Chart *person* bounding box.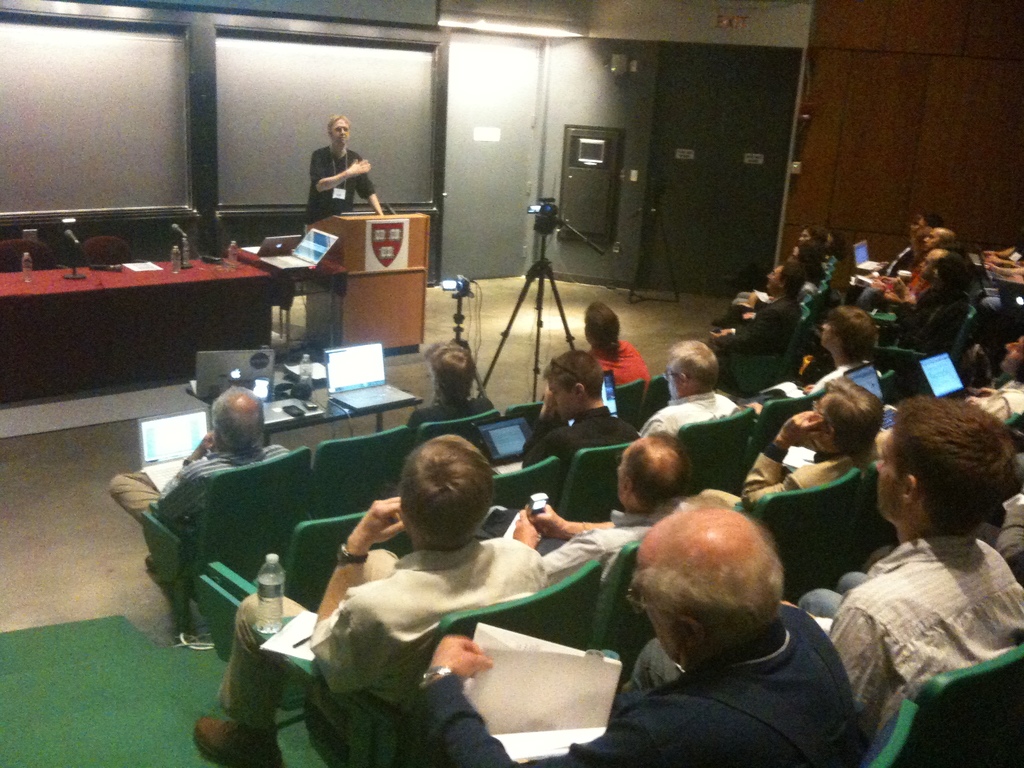
Charted: {"left": 833, "top": 399, "right": 1023, "bottom": 742}.
